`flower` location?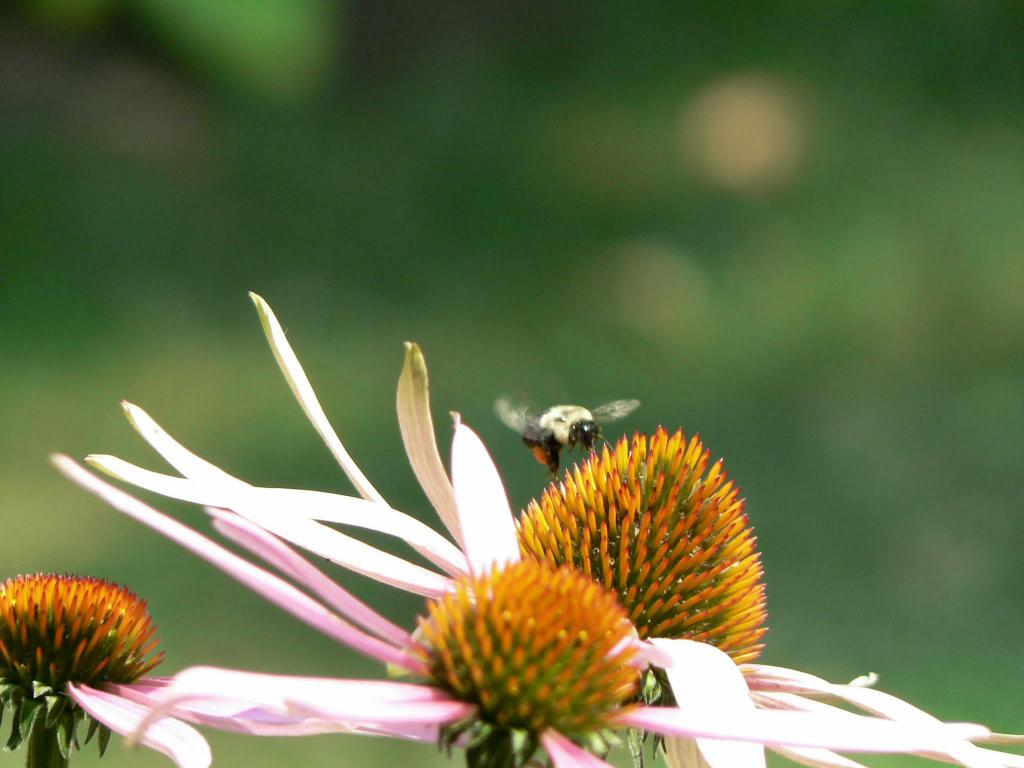
locate(3, 567, 151, 735)
